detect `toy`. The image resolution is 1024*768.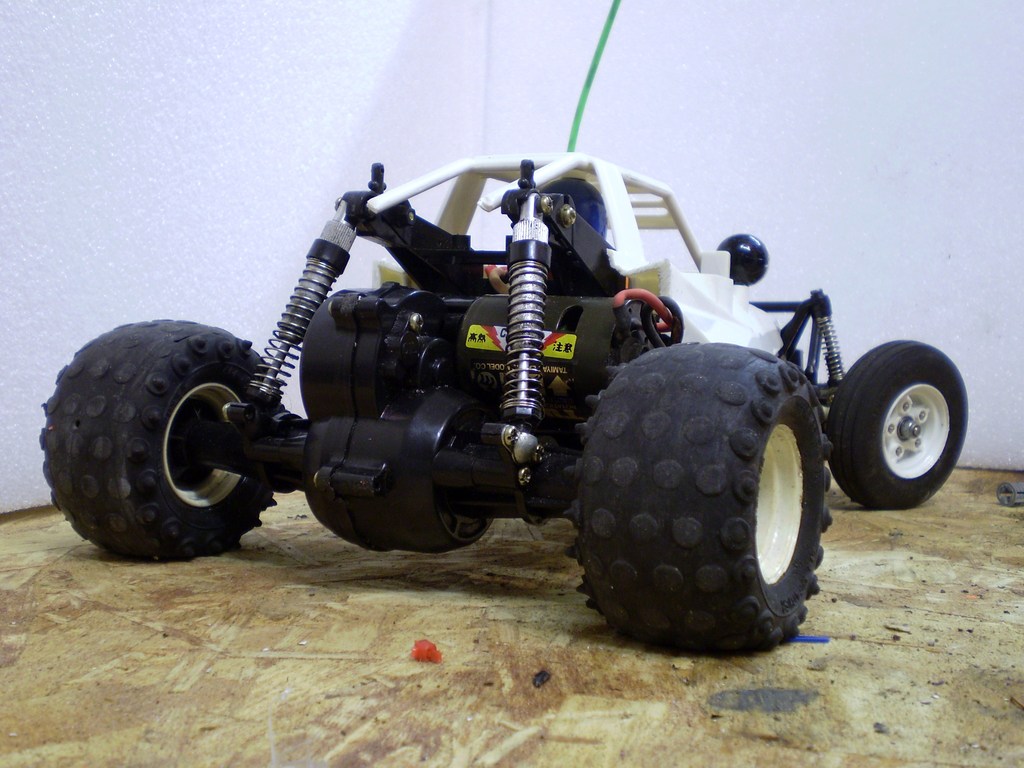
box=[37, 150, 971, 660].
